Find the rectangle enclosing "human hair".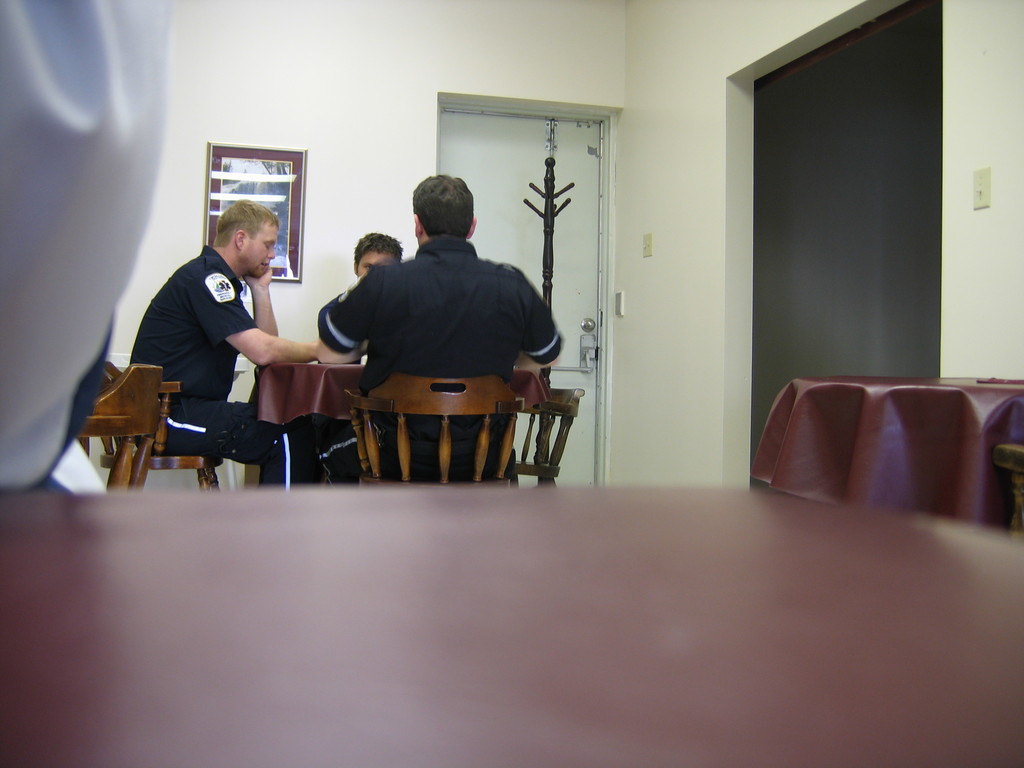
bbox(213, 198, 283, 246).
